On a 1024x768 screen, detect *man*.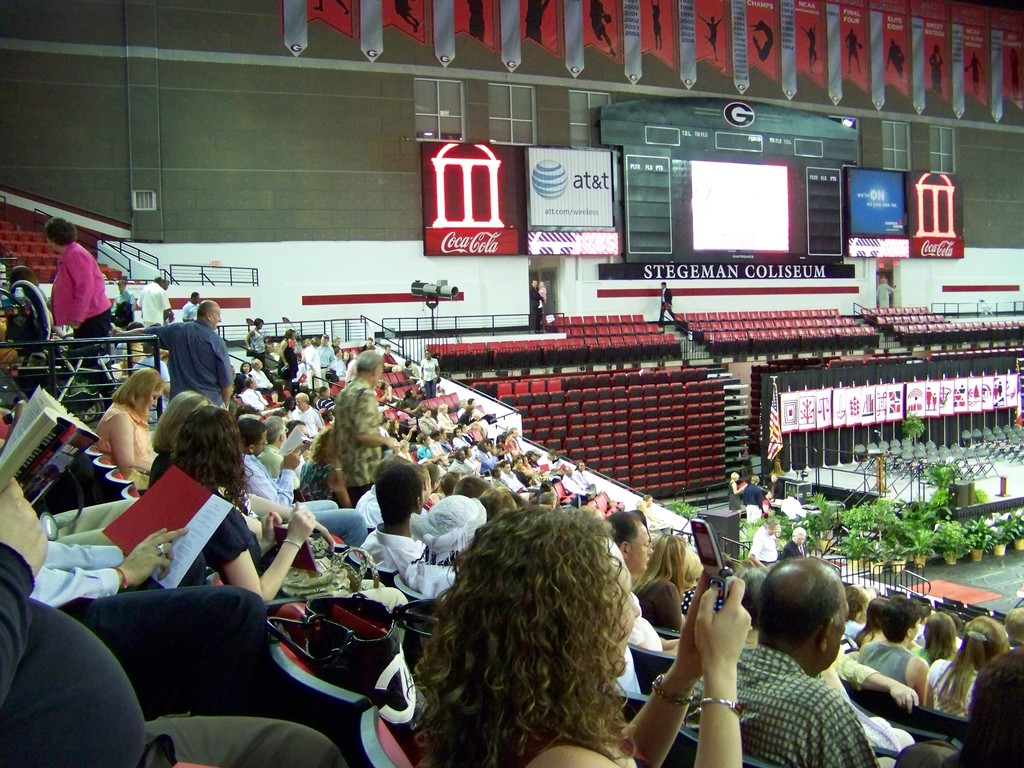
(742,472,764,524).
